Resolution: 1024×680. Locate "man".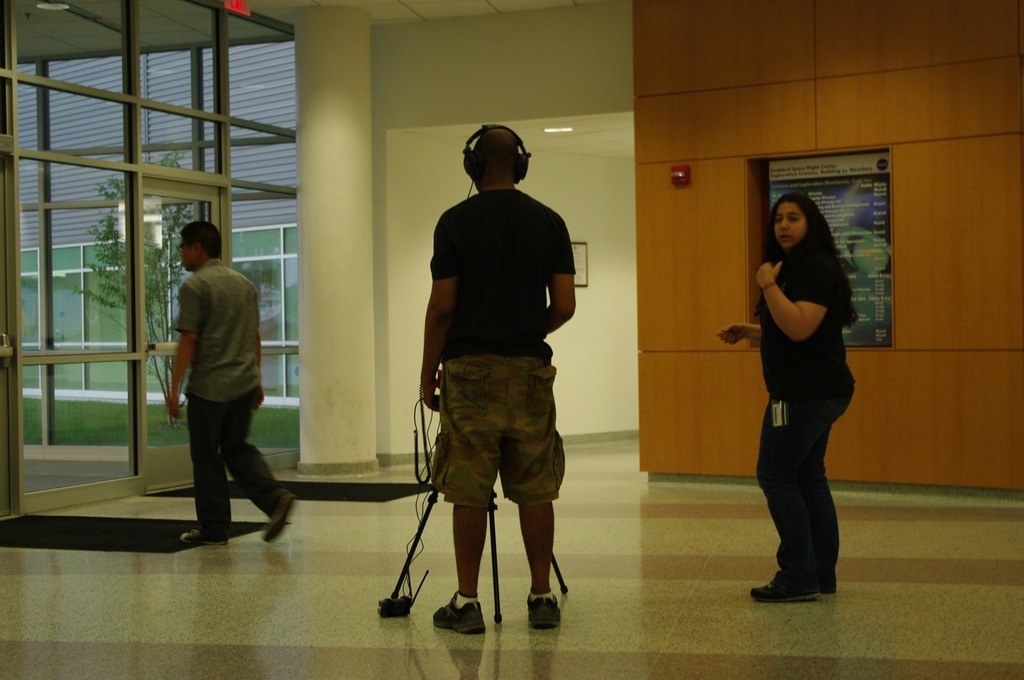
<box>152,212,282,551</box>.
